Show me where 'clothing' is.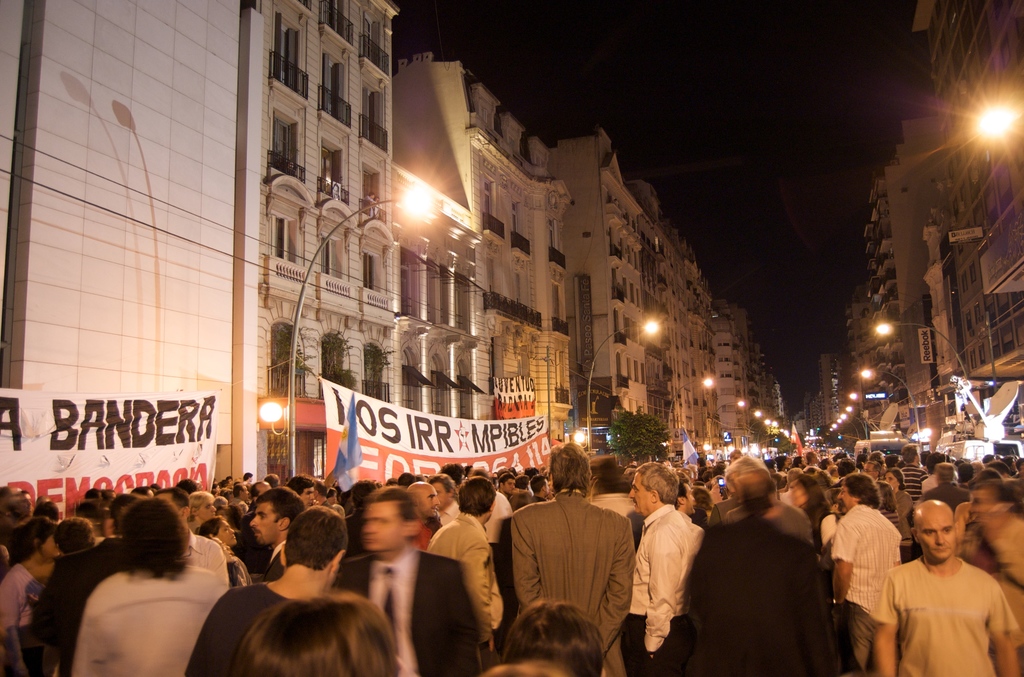
'clothing' is at <box>696,480,843,676</box>.
